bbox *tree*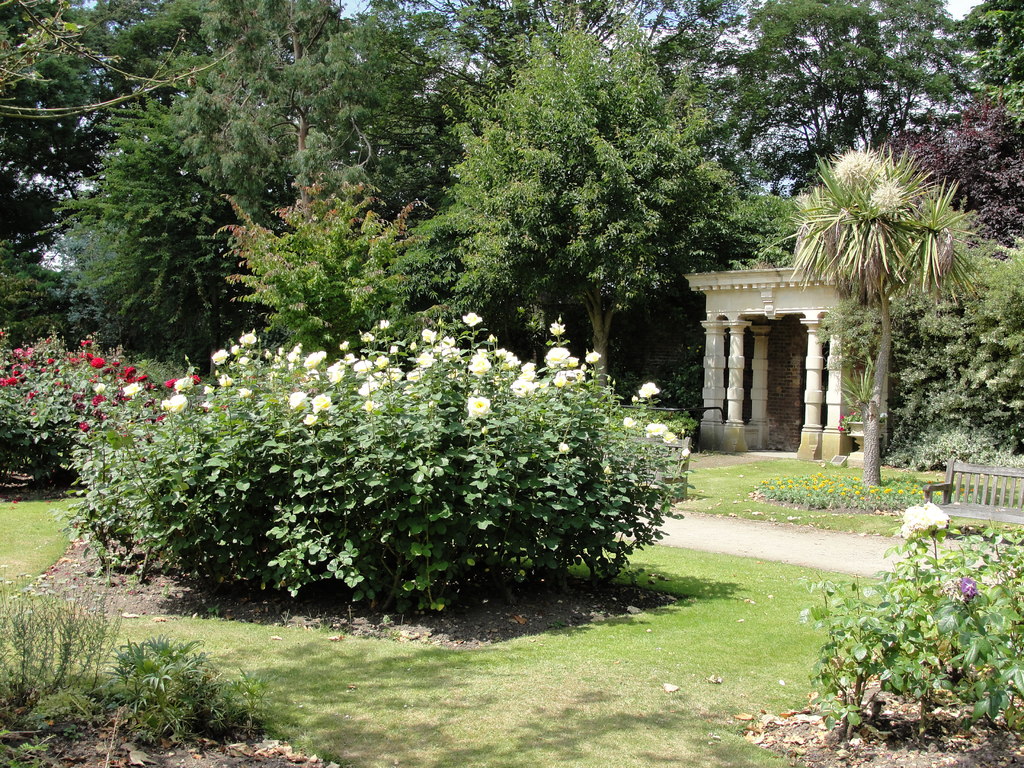
675,0,980,204
